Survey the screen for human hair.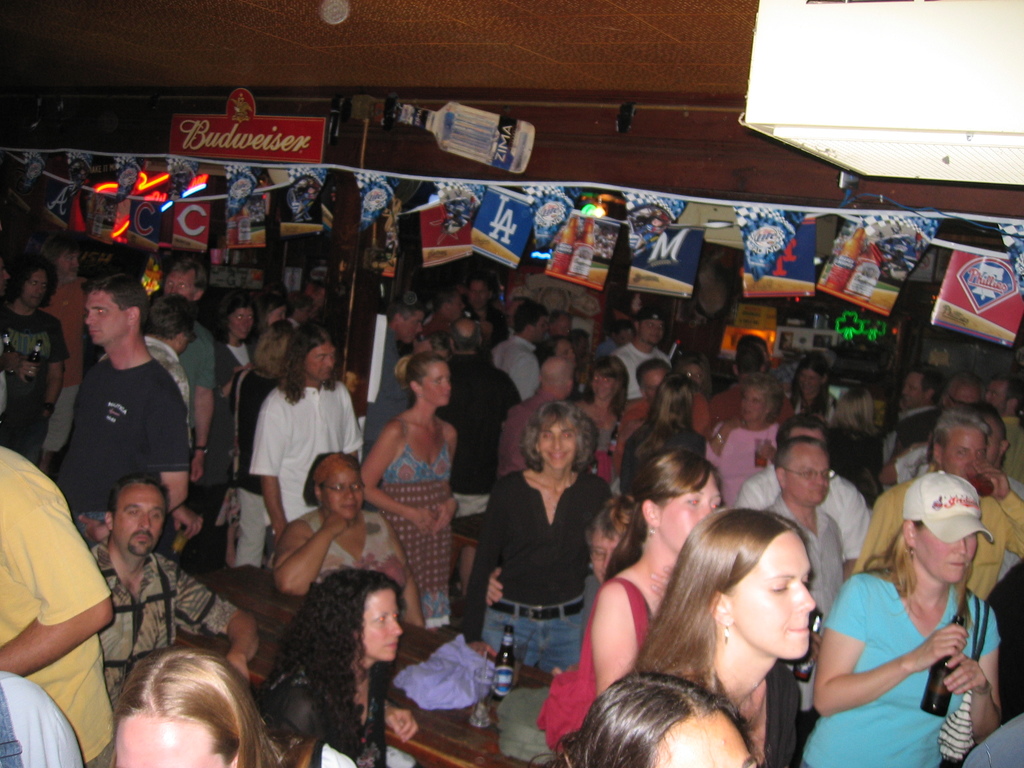
Survey found: region(106, 471, 172, 526).
